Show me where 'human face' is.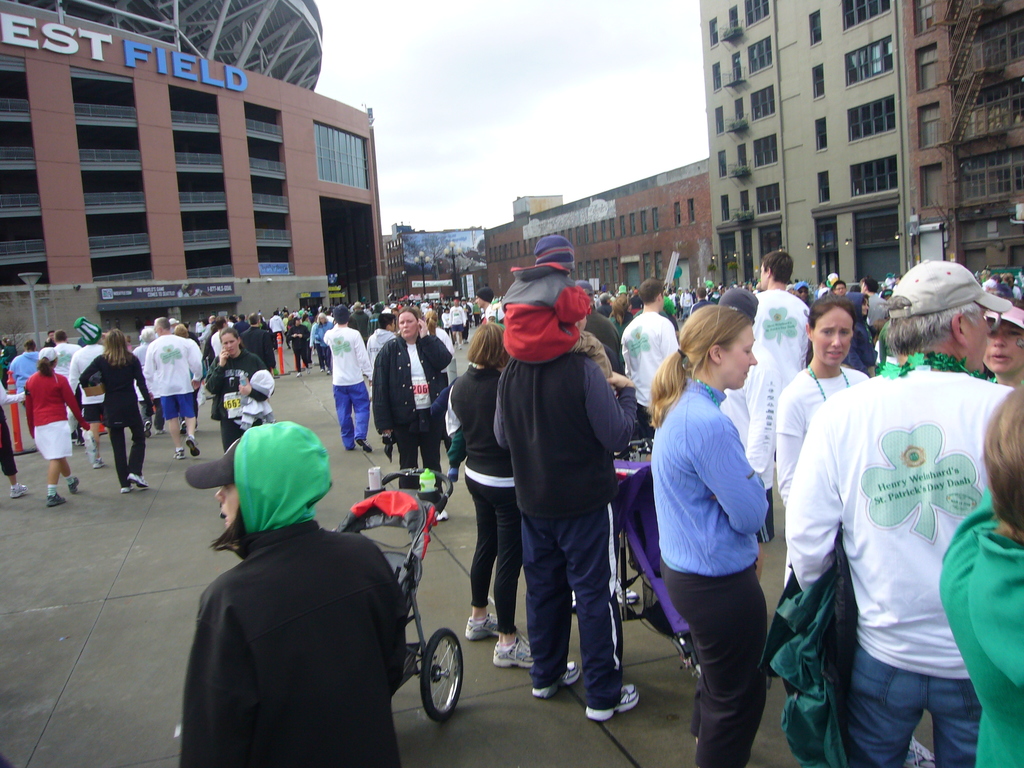
'human face' is at [x1=398, y1=312, x2=418, y2=340].
